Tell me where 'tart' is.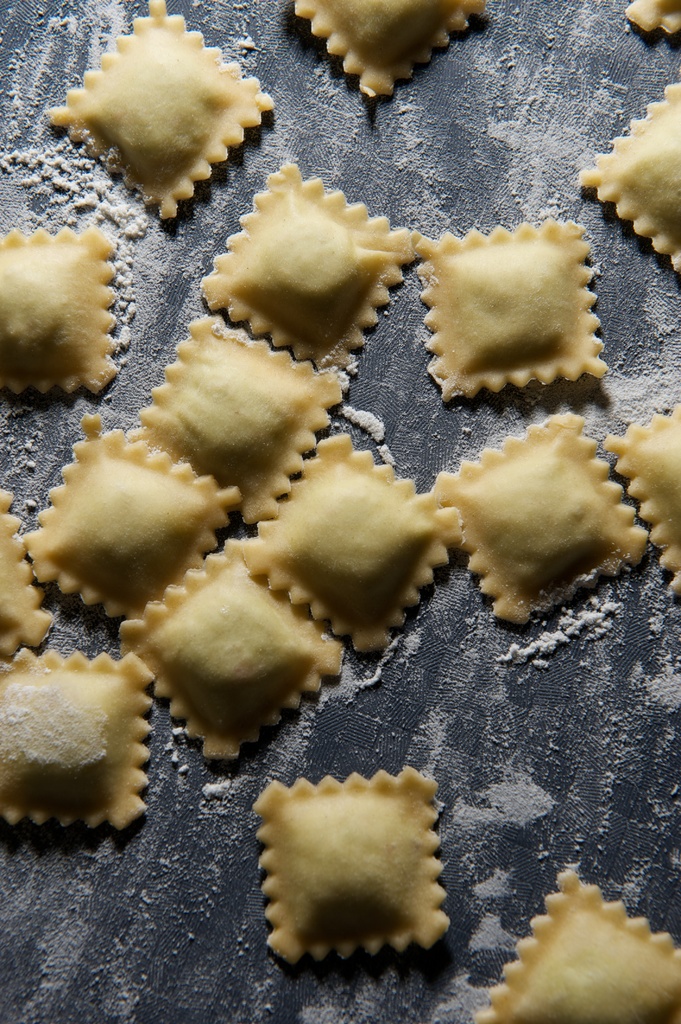
'tart' is at l=43, t=0, r=279, b=221.
